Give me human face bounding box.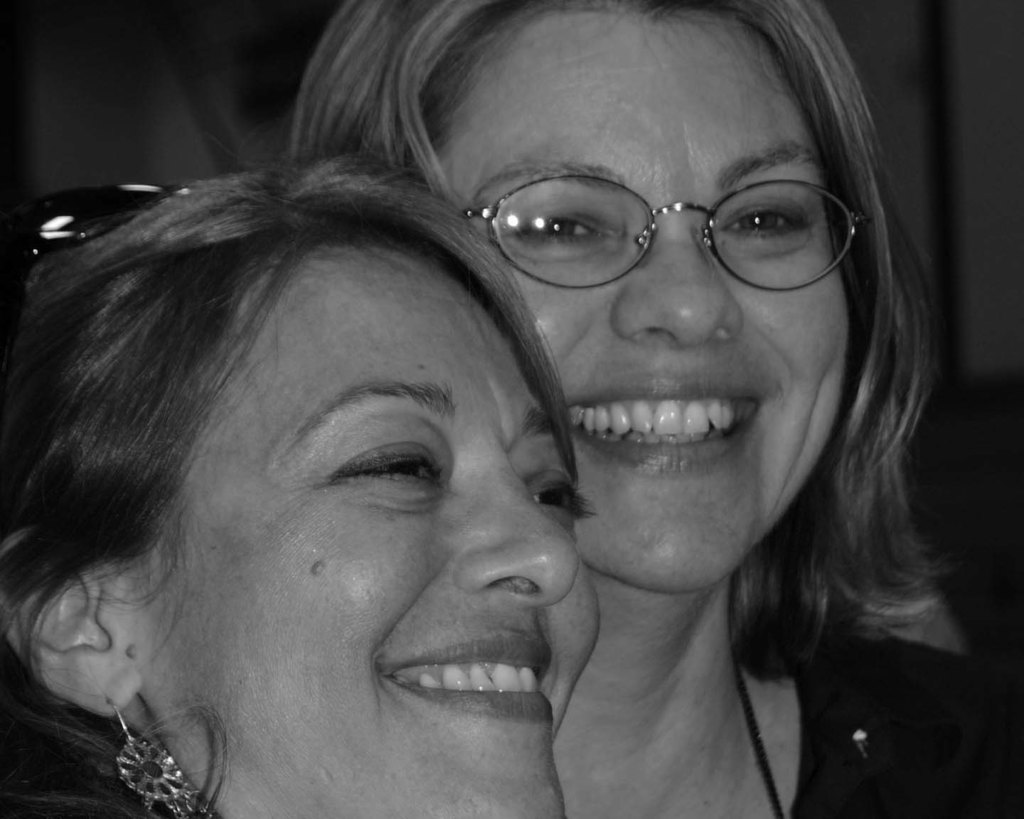
[435, 4, 848, 594].
